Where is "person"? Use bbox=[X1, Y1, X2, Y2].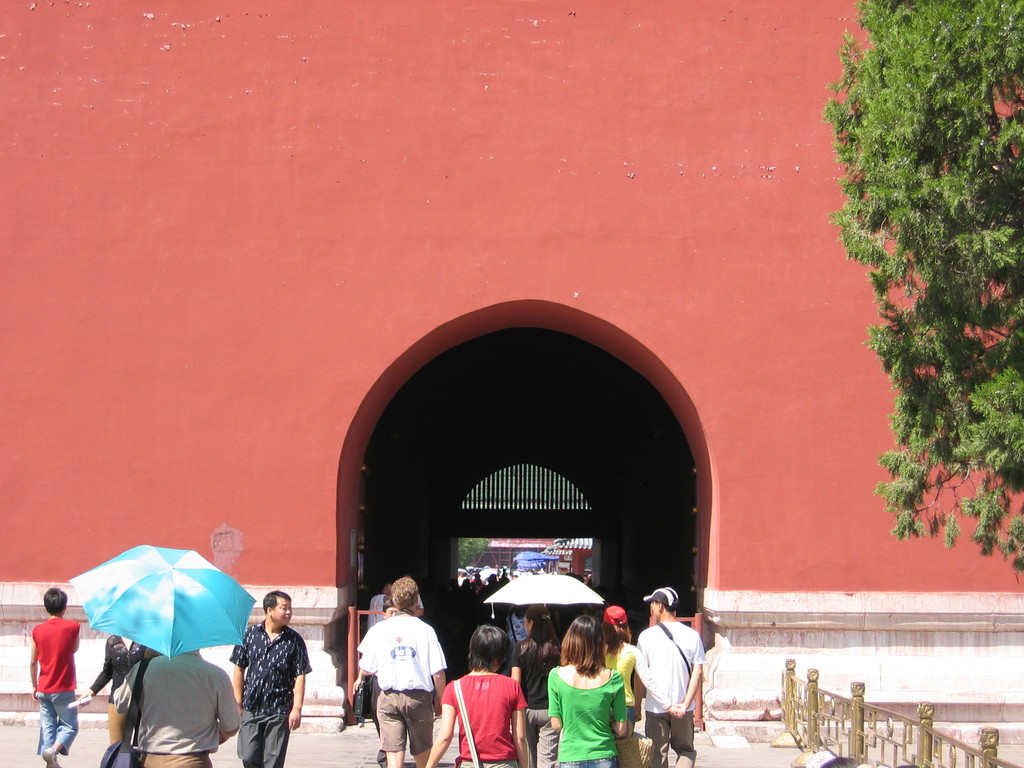
bbox=[109, 648, 237, 767].
